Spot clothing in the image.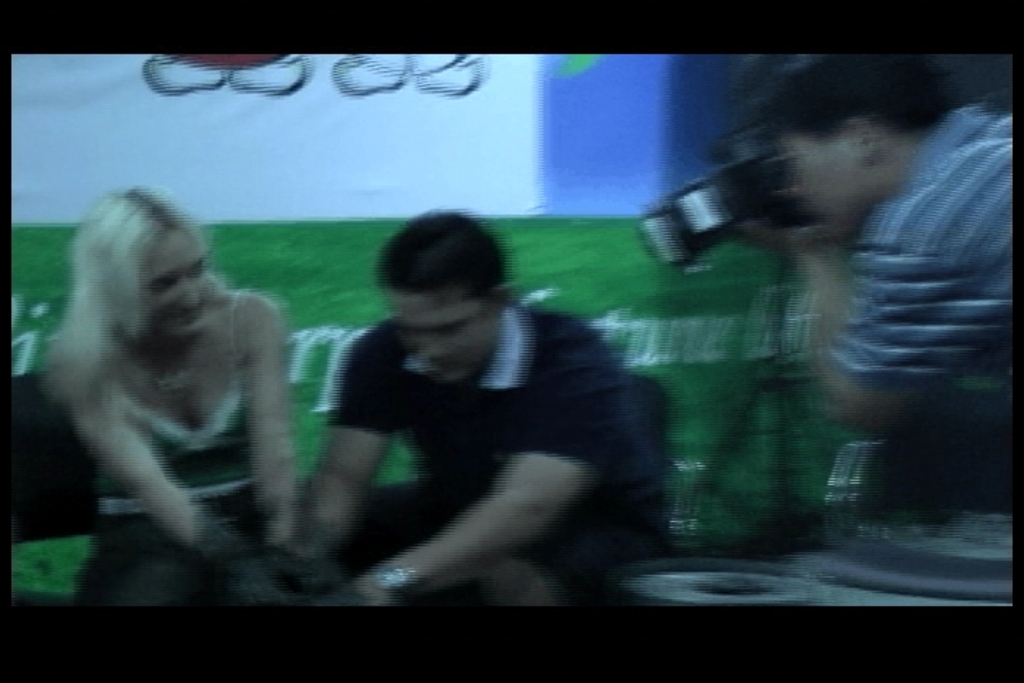
clothing found at (326, 306, 674, 578).
